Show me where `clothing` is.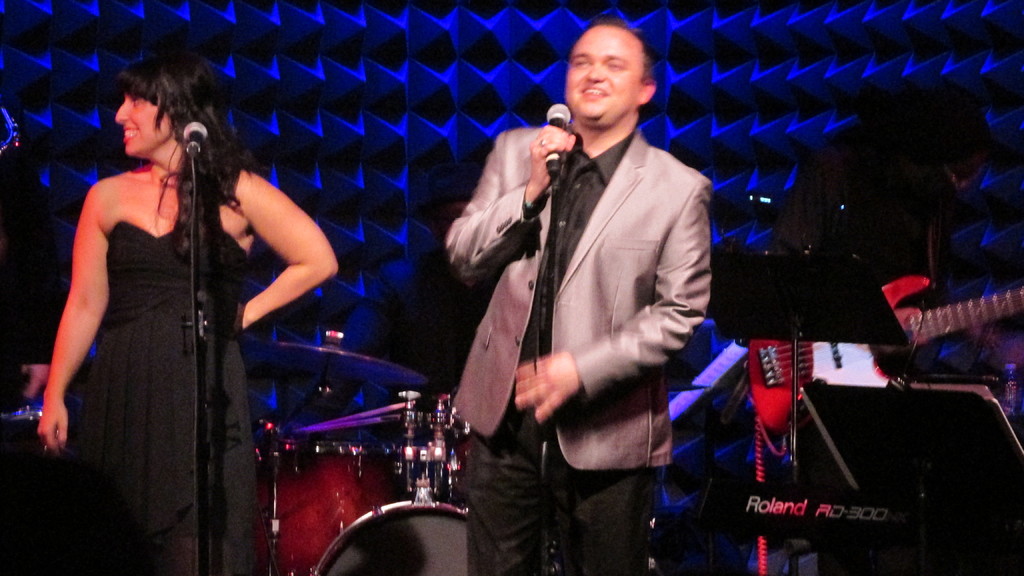
`clothing` is at <bbox>454, 122, 711, 575</bbox>.
